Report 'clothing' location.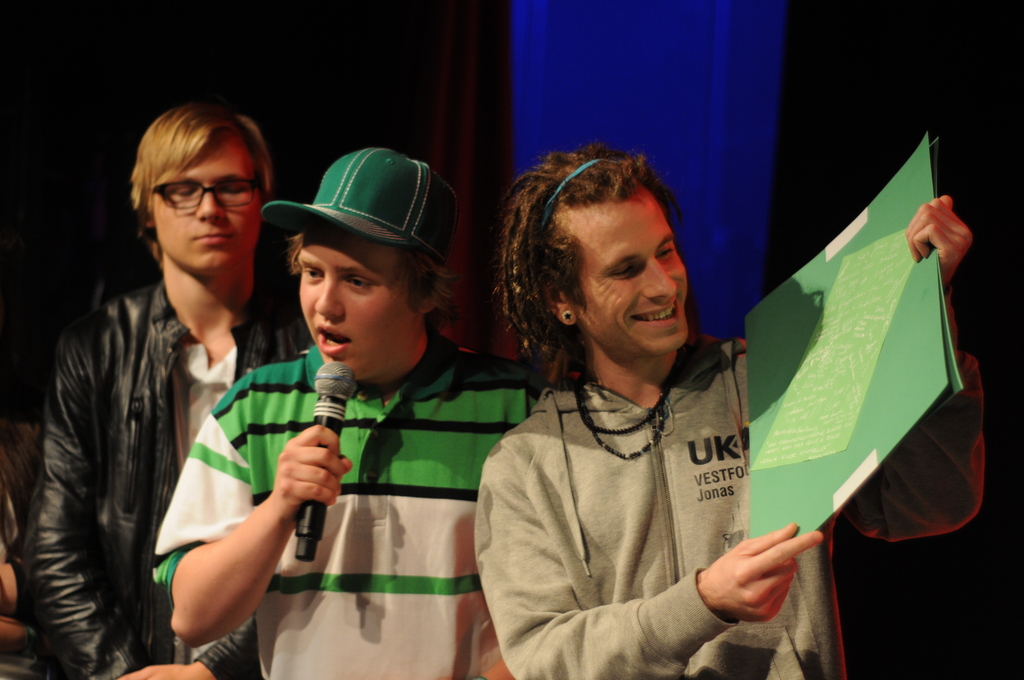
Report: pyautogui.locateOnScreen(155, 328, 534, 679).
